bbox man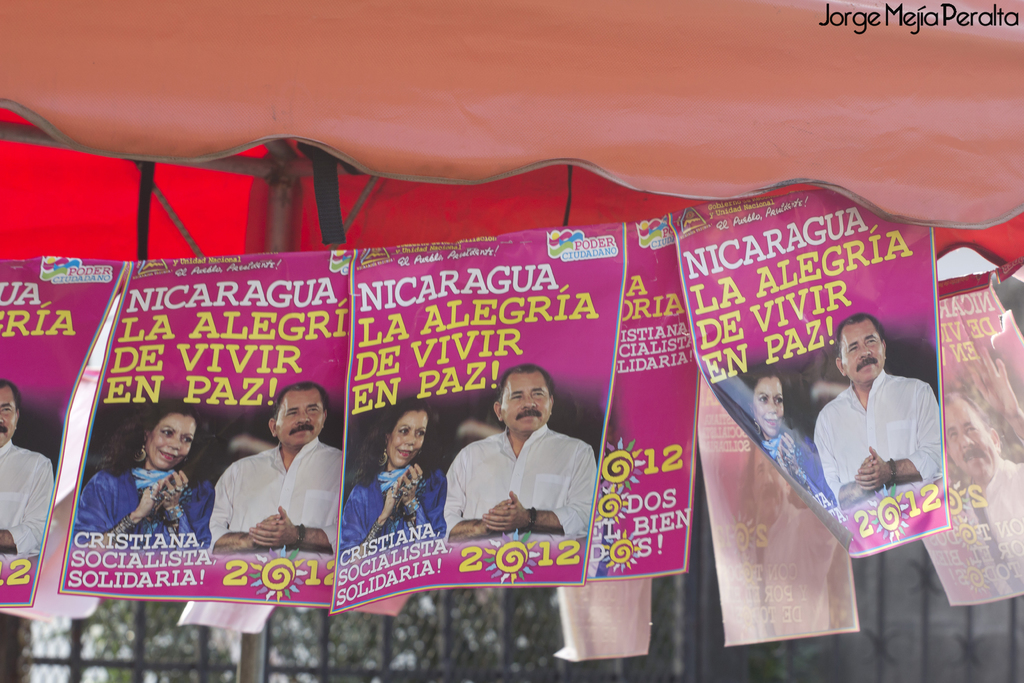
{"x1": 0, "y1": 375, "x2": 54, "y2": 570}
